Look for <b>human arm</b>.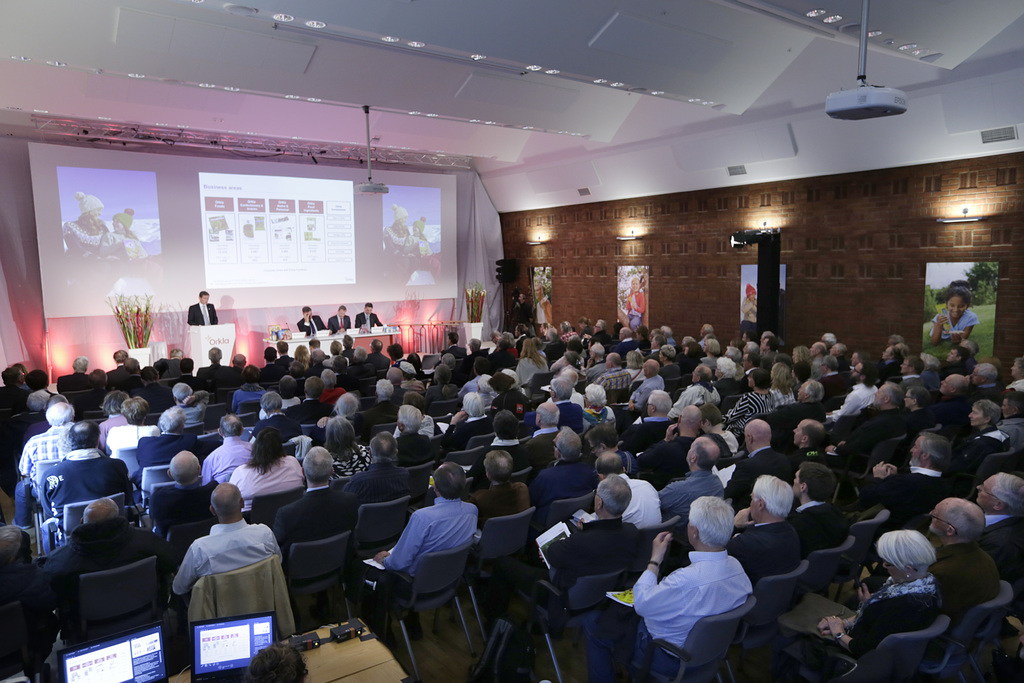
Found: {"x1": 962, "y1": 436, "x2": 988, "y2": 465}.
